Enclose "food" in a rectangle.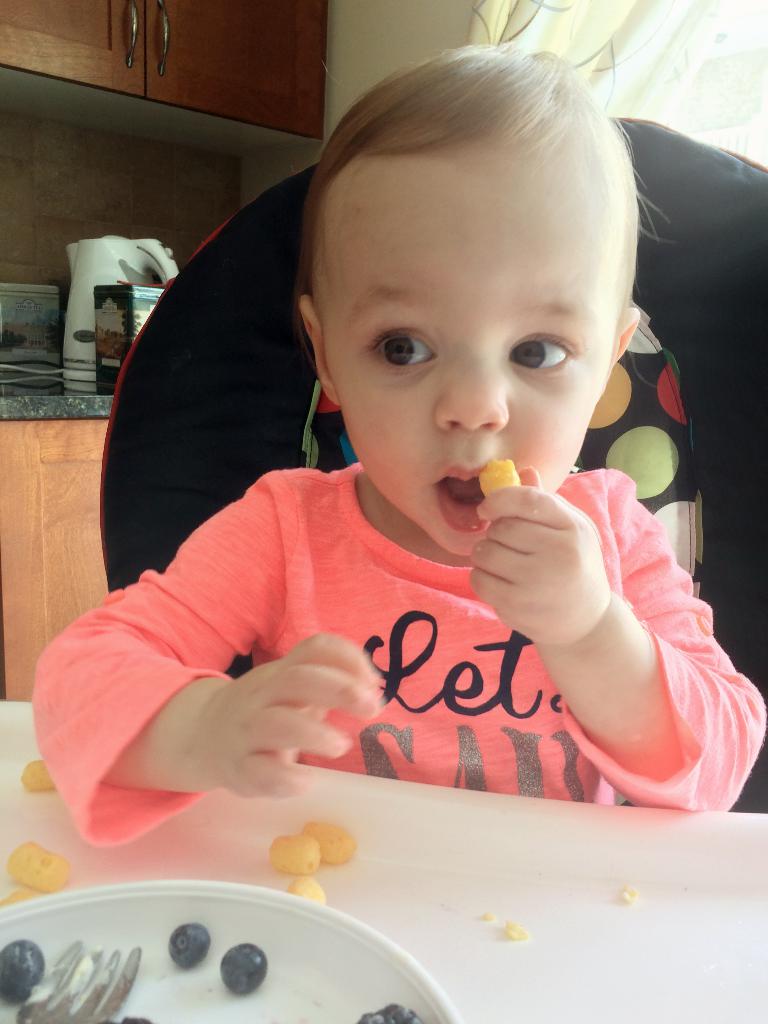
l=23, t=759, r=56, b=790.
